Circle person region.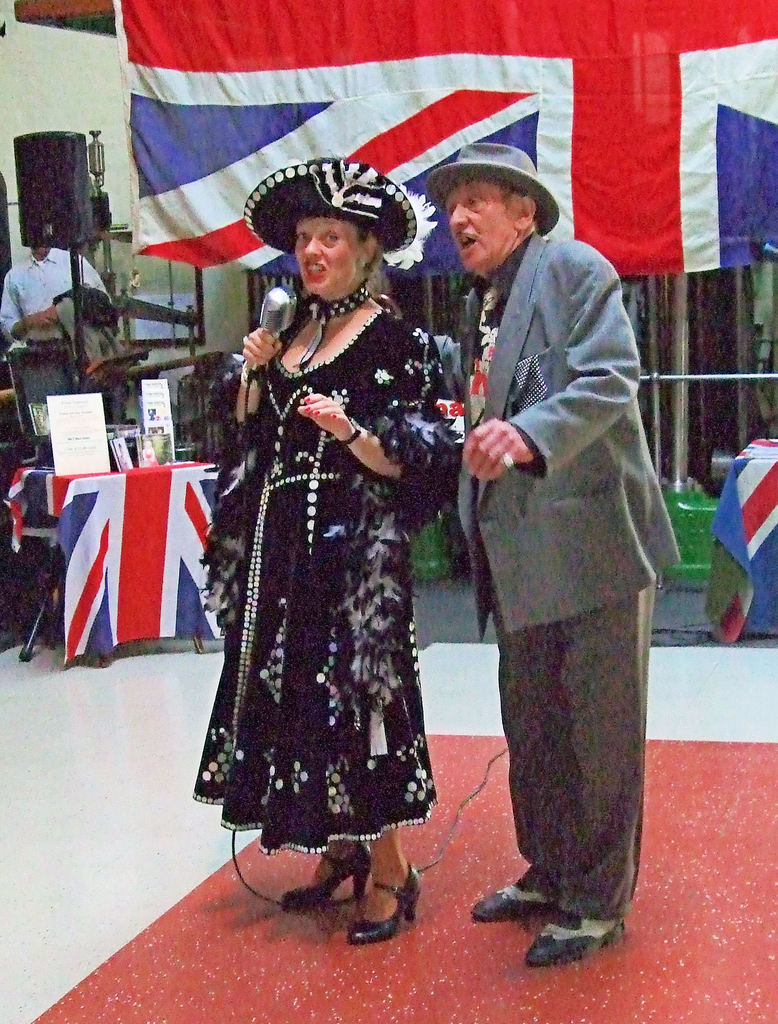
Region: (left=441, top=140, right=682, bottom=972).
